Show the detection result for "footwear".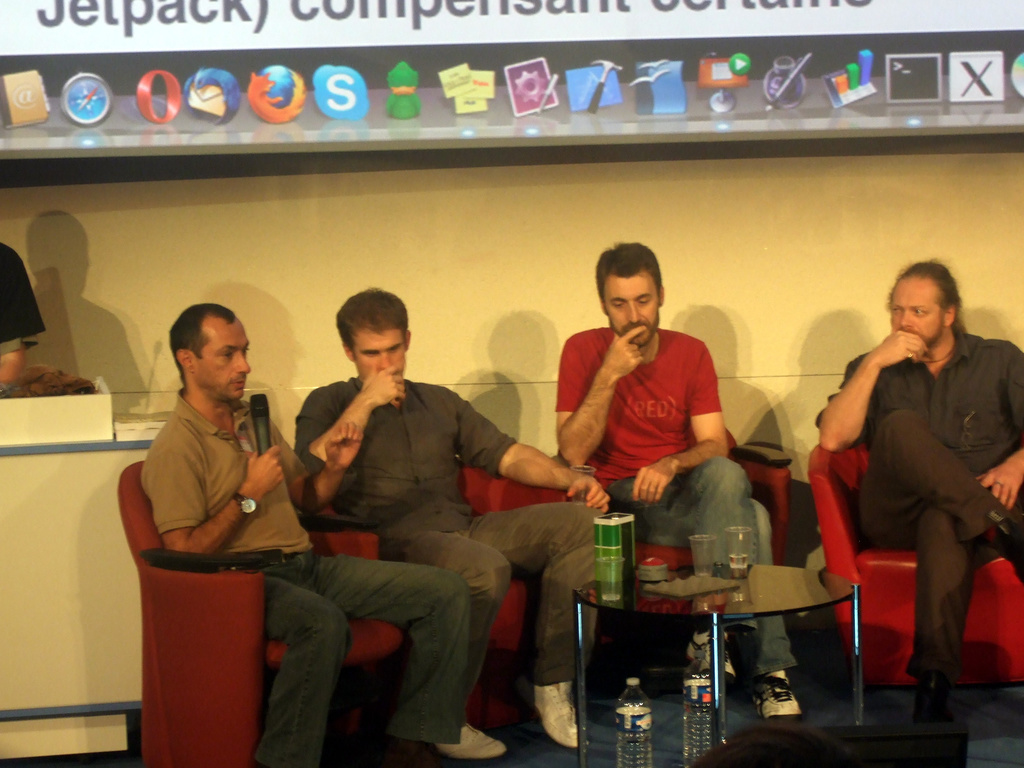
x1=536 y1=679 x2=581 y2=740.
